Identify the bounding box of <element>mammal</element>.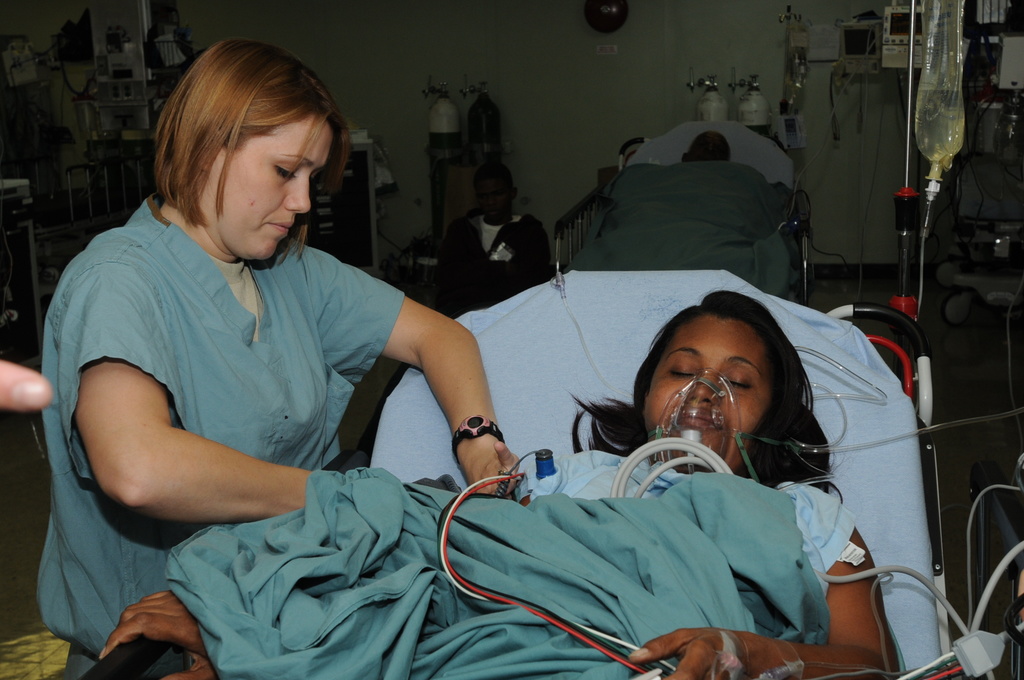
(left=104, top=284, right=900, bottom=679).
